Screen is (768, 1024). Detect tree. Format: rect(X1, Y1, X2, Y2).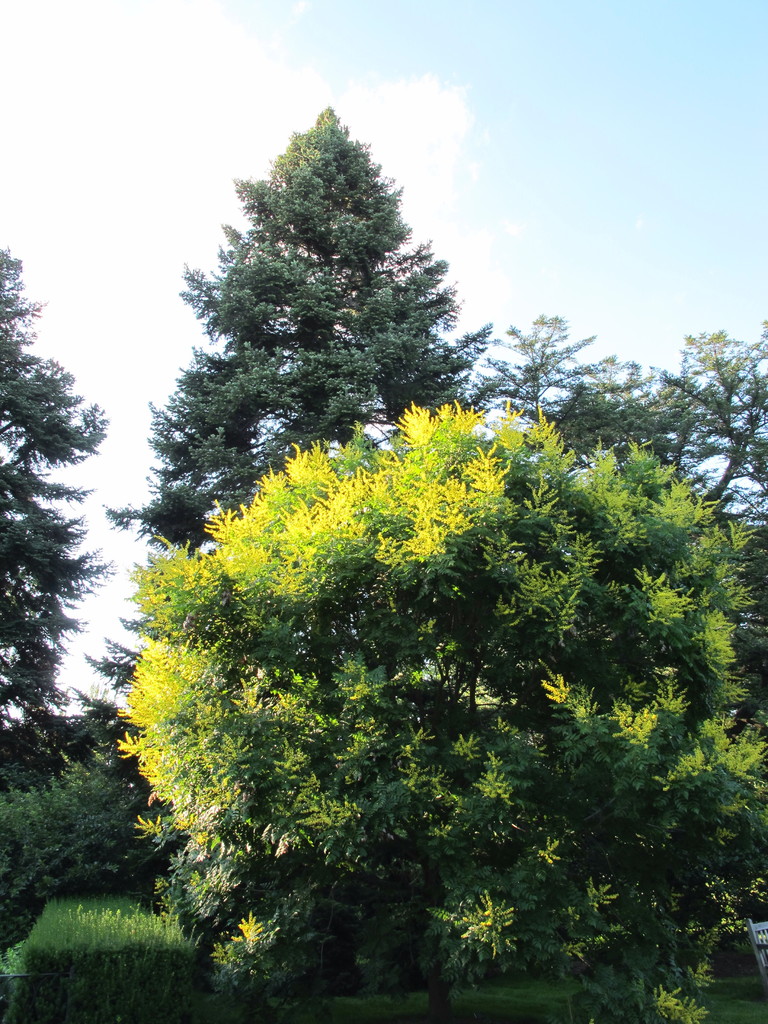
rect(113, 117, 499, 617).
